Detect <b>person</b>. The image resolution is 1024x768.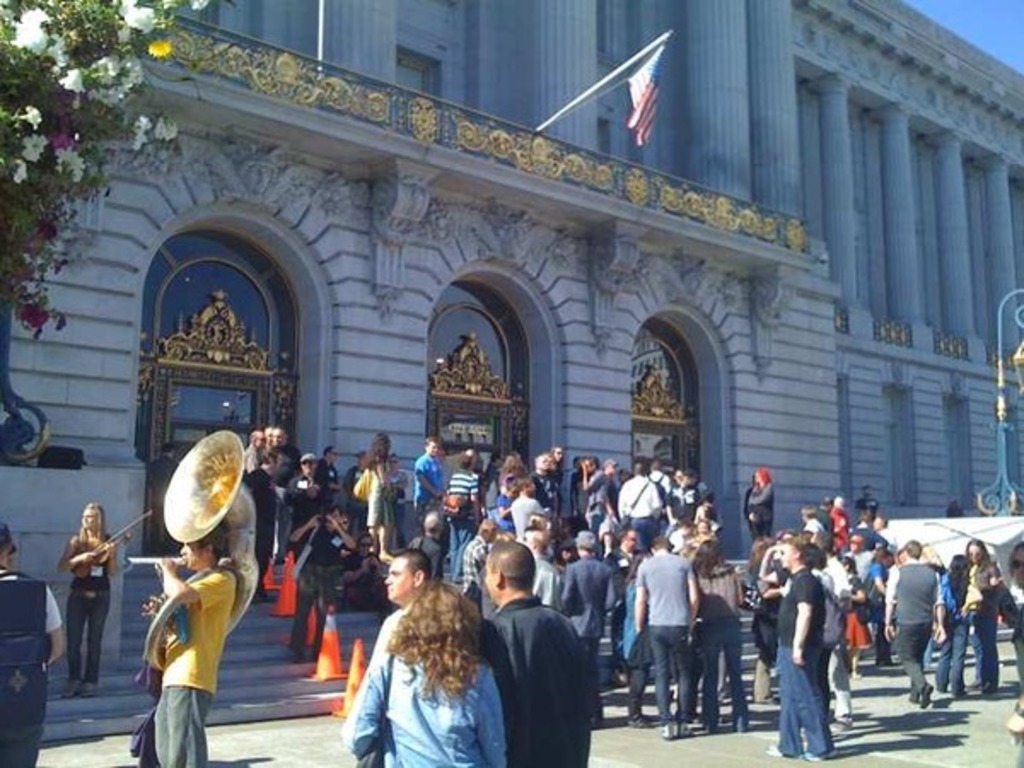
686, 517, 713, 551.
